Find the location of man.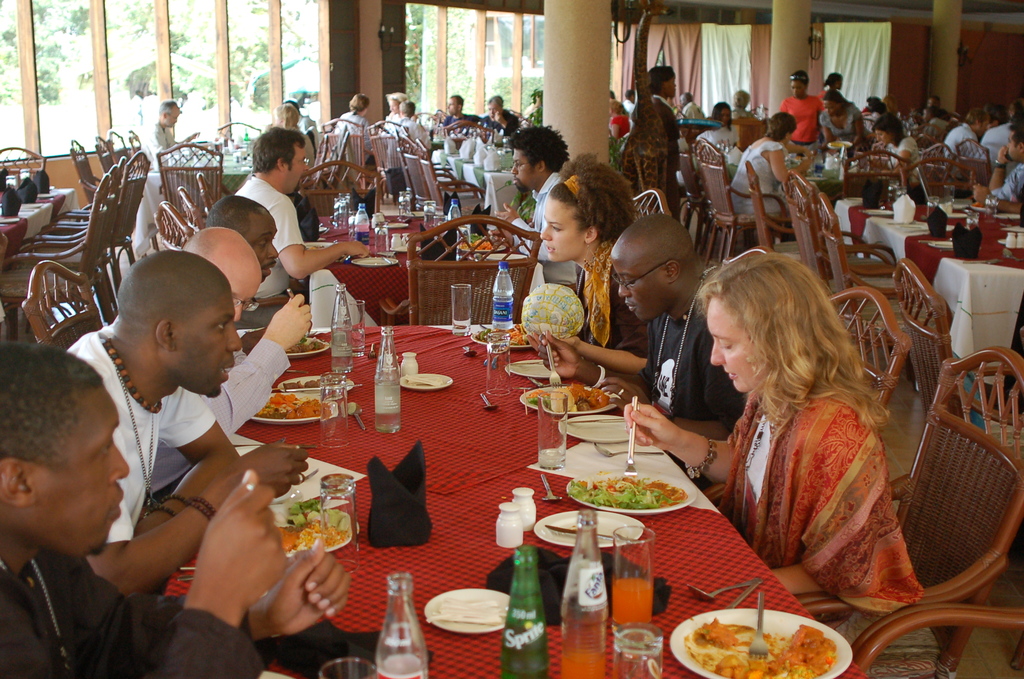
Location: <bbox>202, 193, 280, 284</bbox>.
